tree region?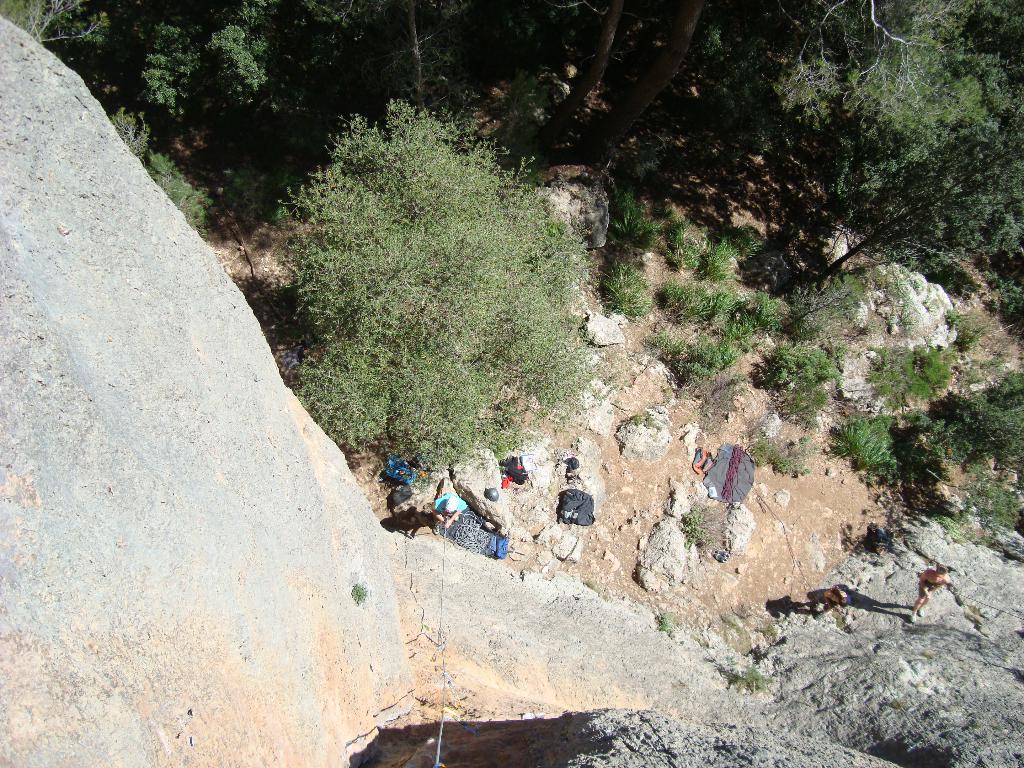
bbox=(249, 88, 611, 492)
